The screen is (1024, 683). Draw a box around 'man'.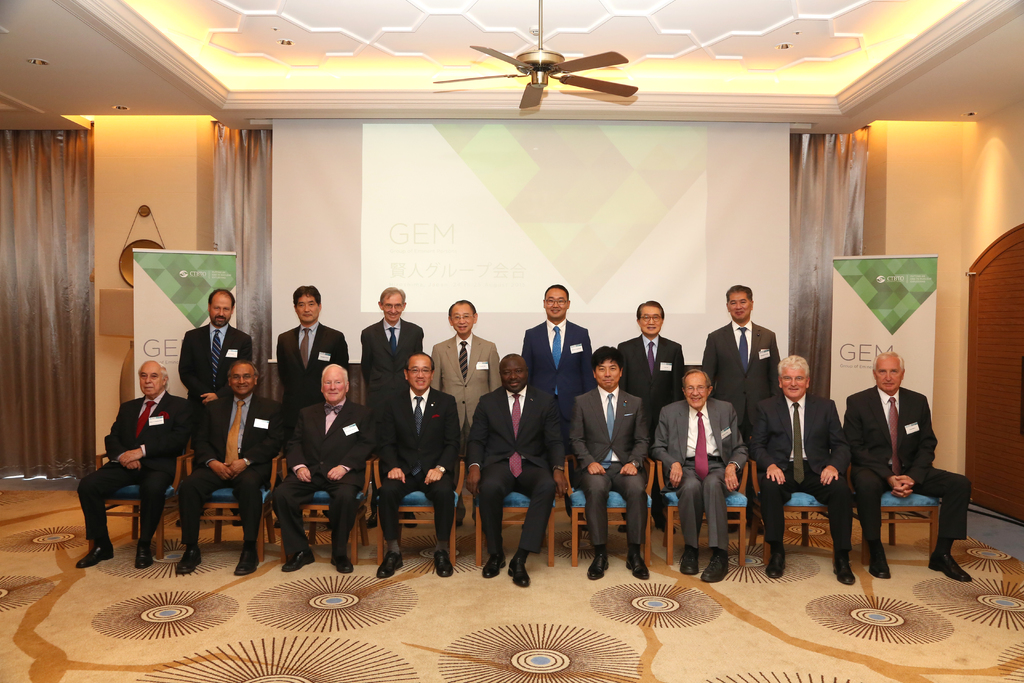
left=175, top=285, right=251, bottom=530.
